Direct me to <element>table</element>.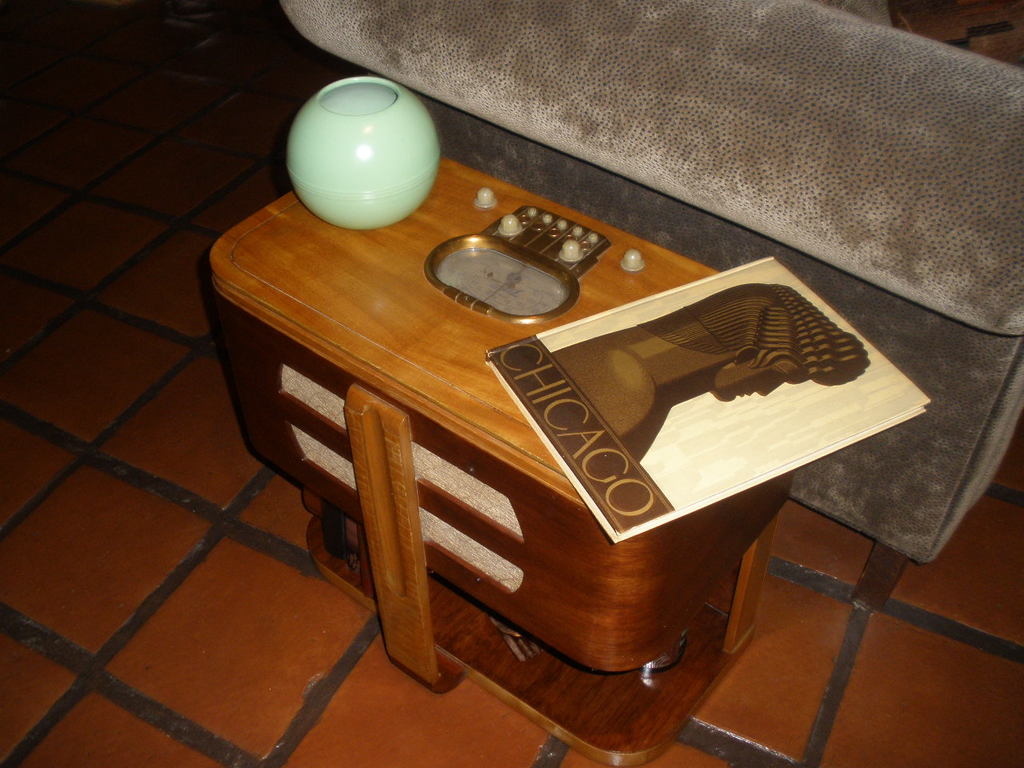
Direction: <box>197,149,811,767</box>.
